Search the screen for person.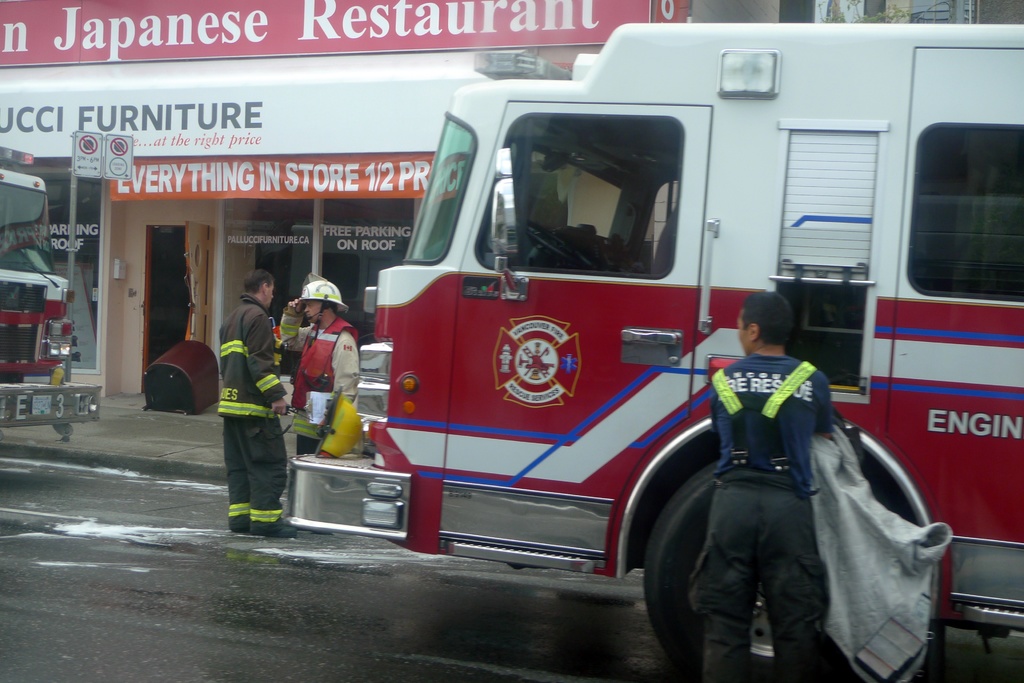
Found at l=220, t=270, r=300, b=550.
